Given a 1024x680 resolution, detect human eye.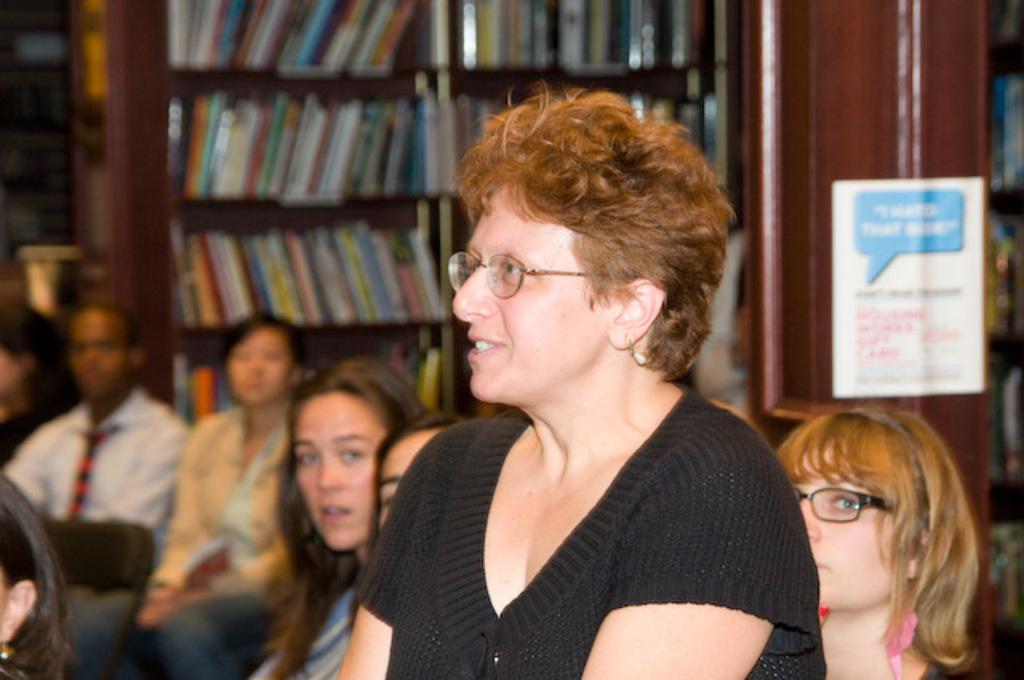
[left=339, top=443, right=366, bottom=464].
